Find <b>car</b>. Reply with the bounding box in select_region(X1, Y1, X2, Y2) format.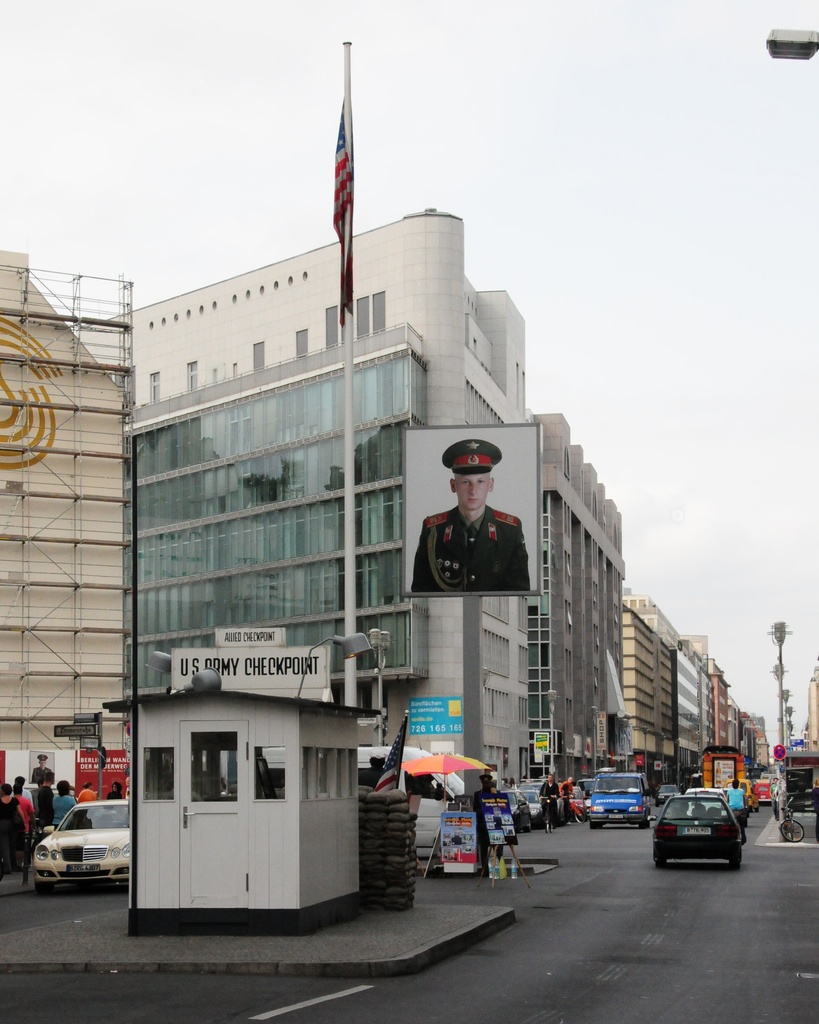
select_region(645, 785, 745, 872).
